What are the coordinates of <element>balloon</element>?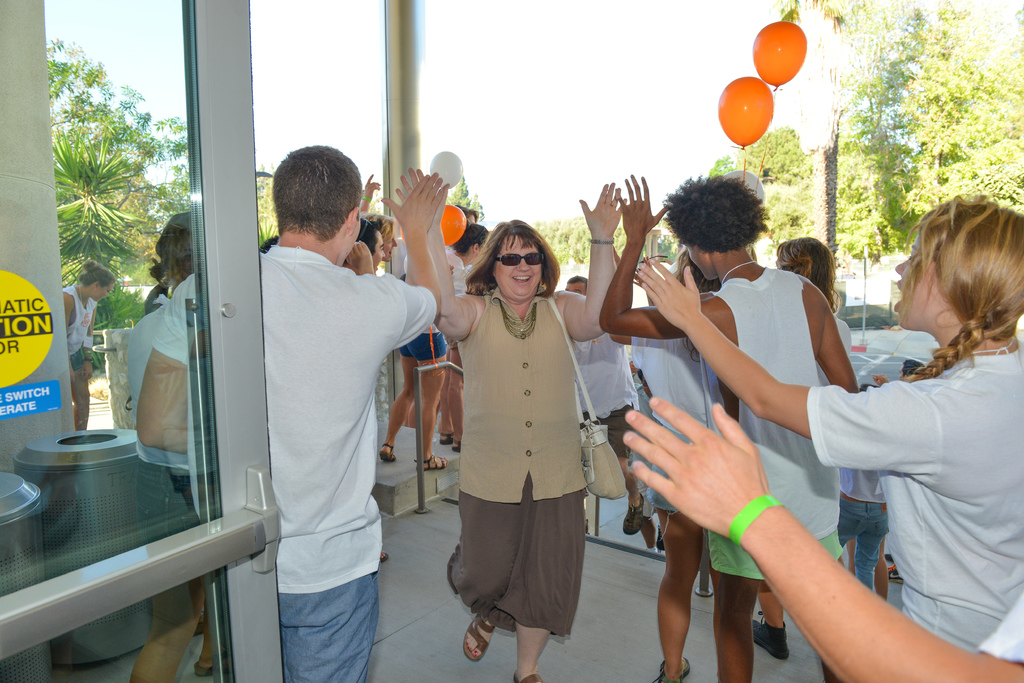
bbox(428, 148, 464, 188).
